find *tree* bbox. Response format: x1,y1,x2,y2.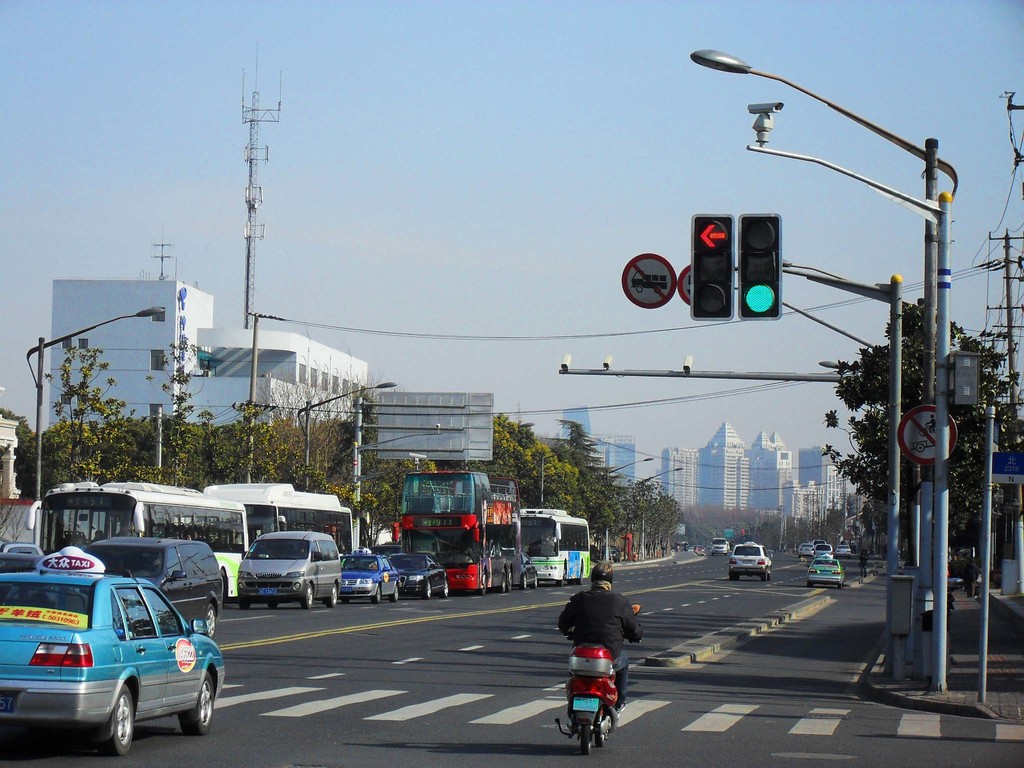
127,417,208,490.
